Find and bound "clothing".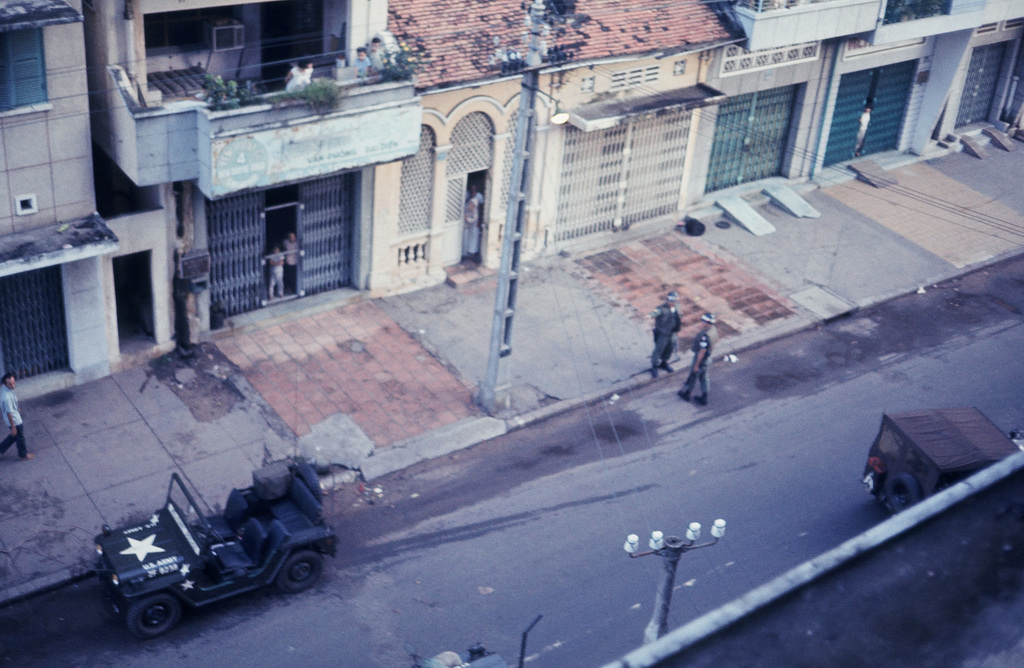
Bound: (285,236,303,275).
